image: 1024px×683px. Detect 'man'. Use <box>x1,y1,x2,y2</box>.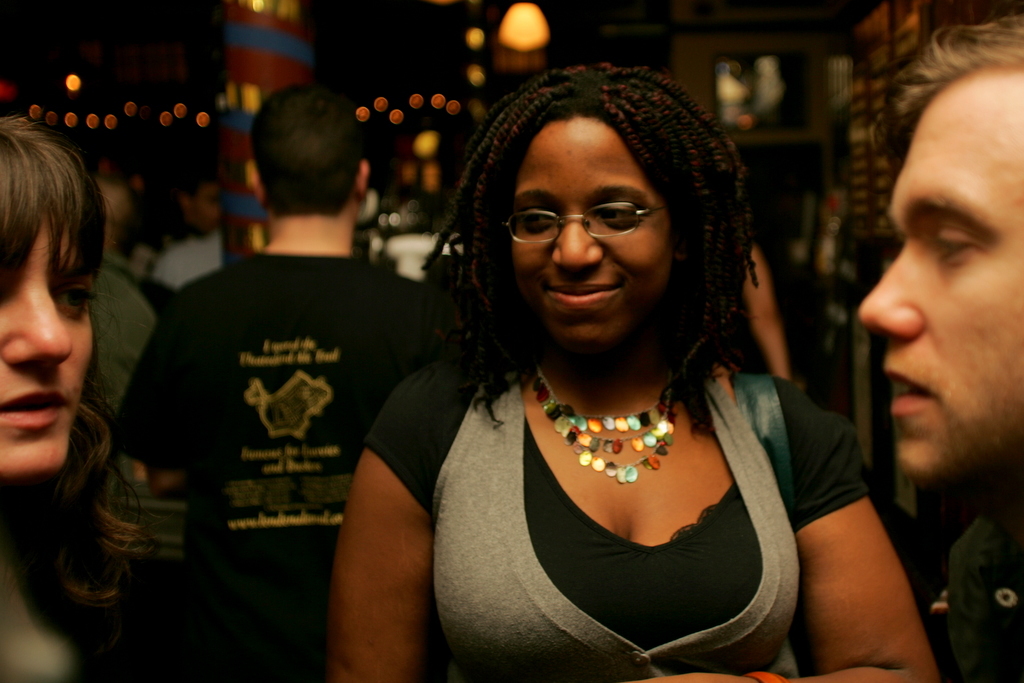
<box>120,84,471,667</box>.
